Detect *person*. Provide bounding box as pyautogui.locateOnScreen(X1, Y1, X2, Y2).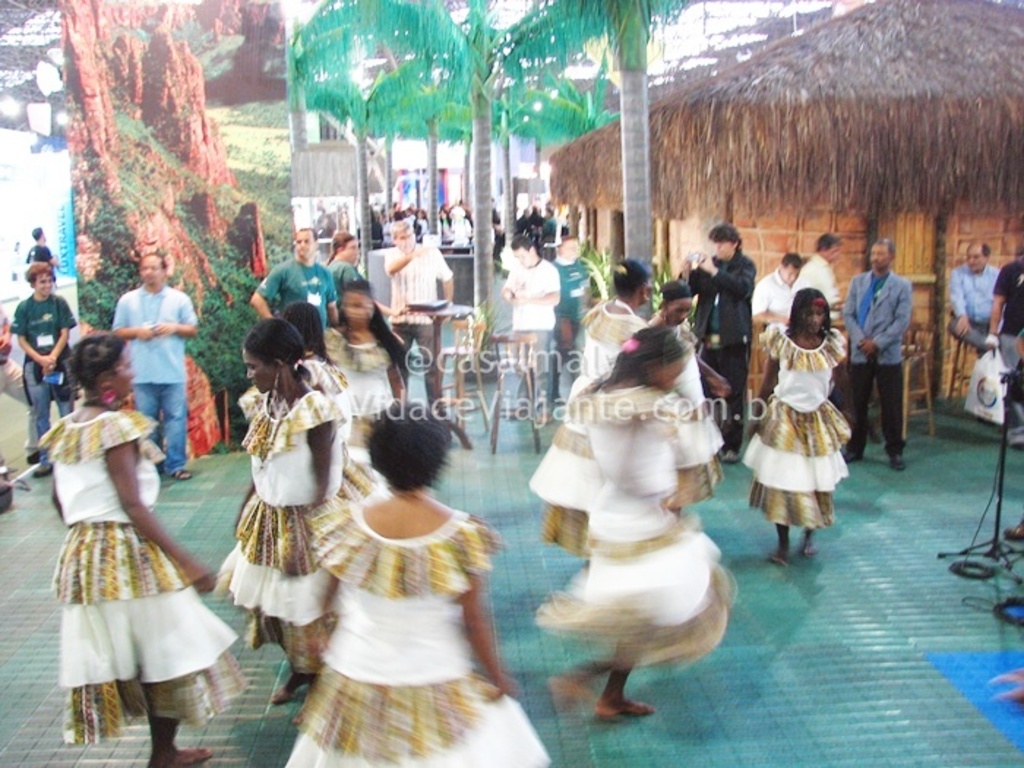
pyautogui.locateOnScreen(10, 259, 78, 471).
